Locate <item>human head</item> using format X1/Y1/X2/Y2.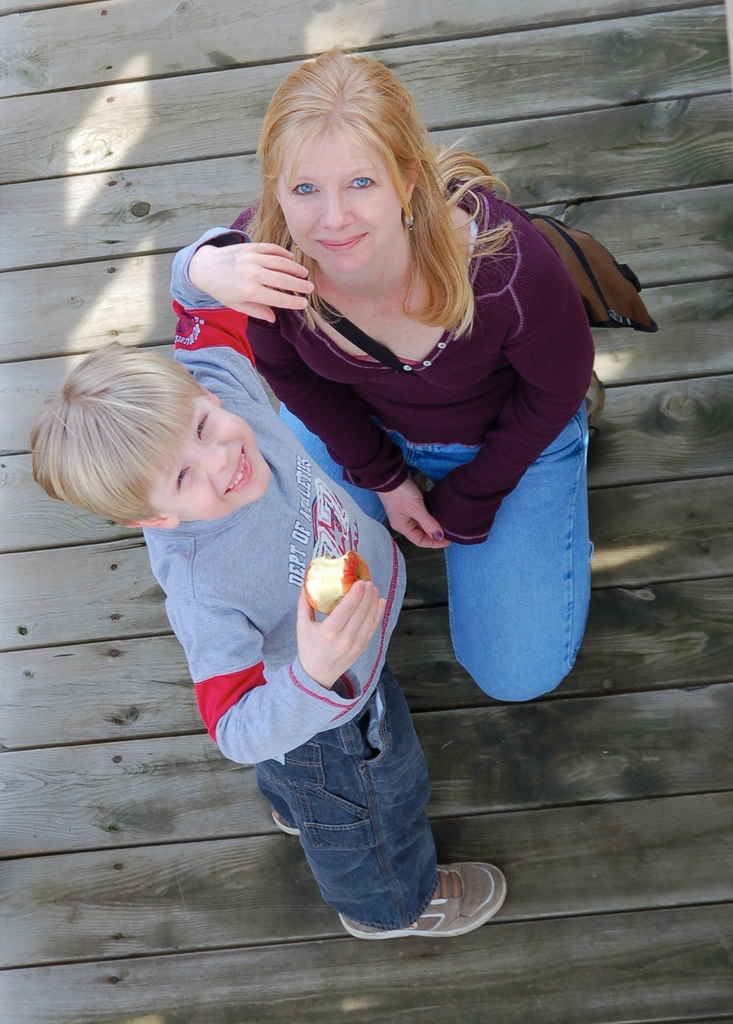
40/346/274/525.
